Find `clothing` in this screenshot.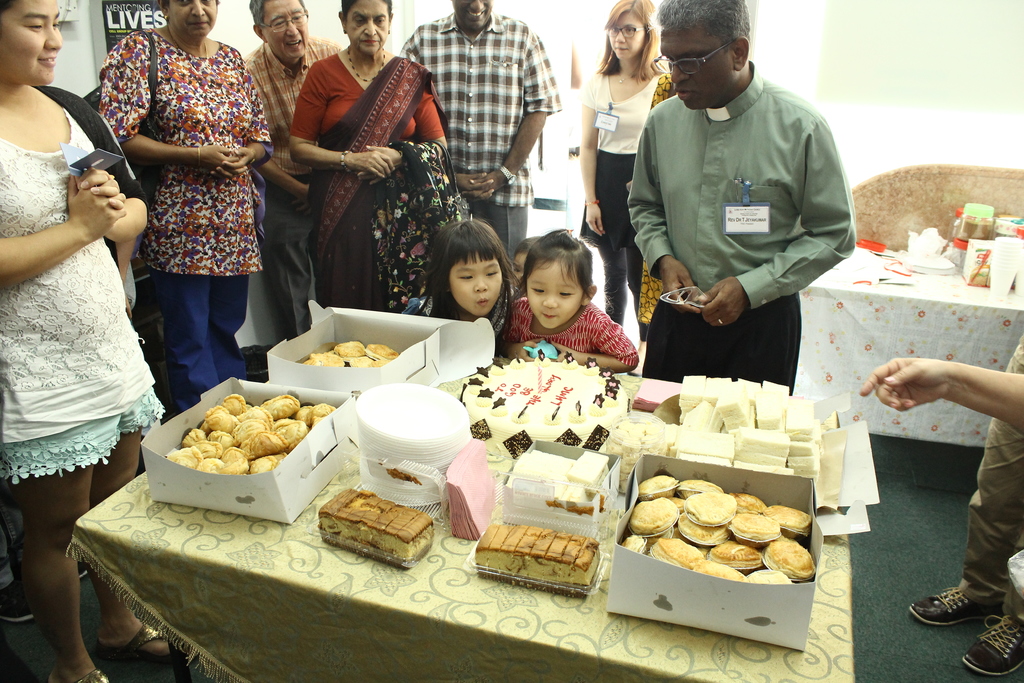
The bounding box for `clothing` is (left=280, top=47, right=446, bottom=331).
